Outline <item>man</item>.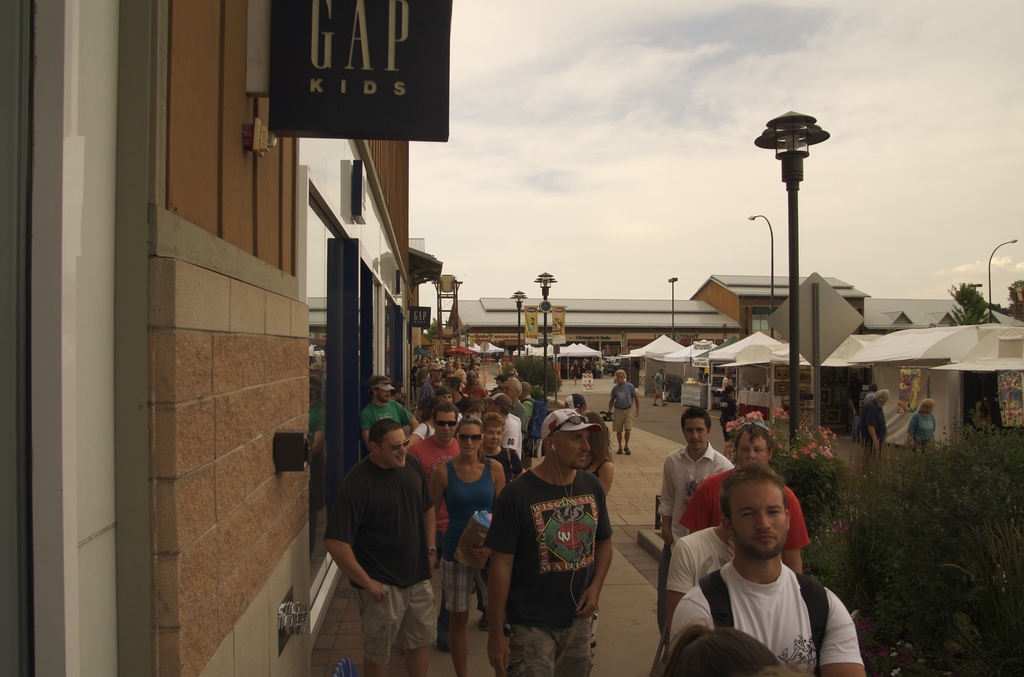
Outline: [447, 377, 460, 408].
